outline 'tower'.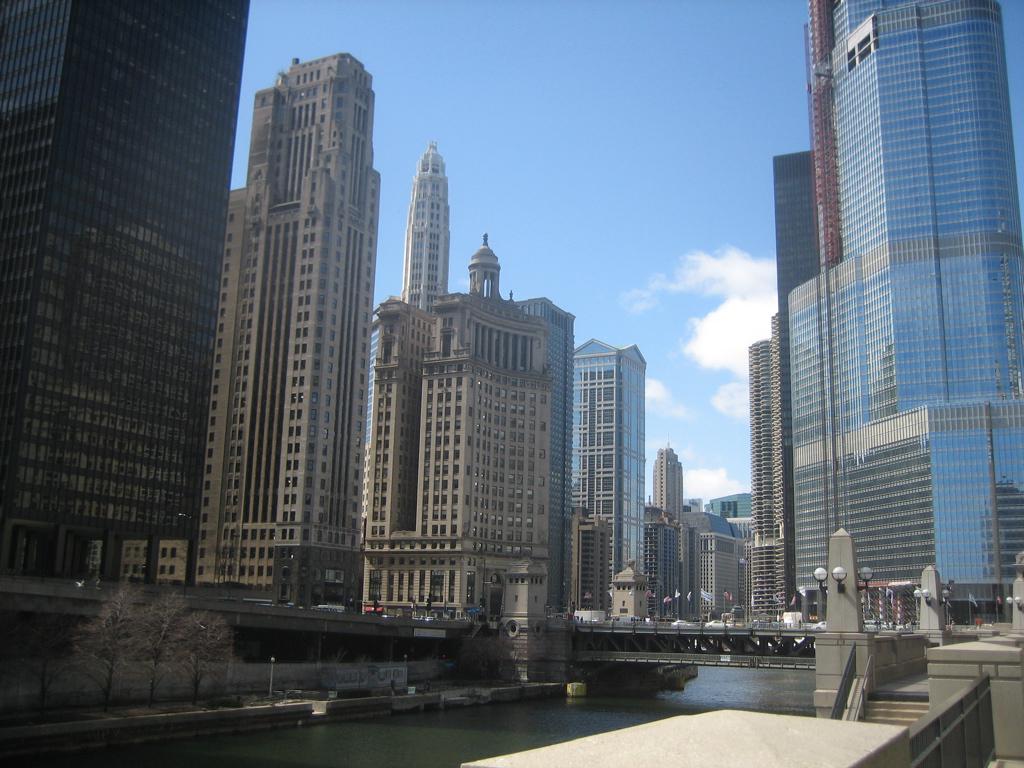
Outline: bbox(471, 240, 510, 302).
